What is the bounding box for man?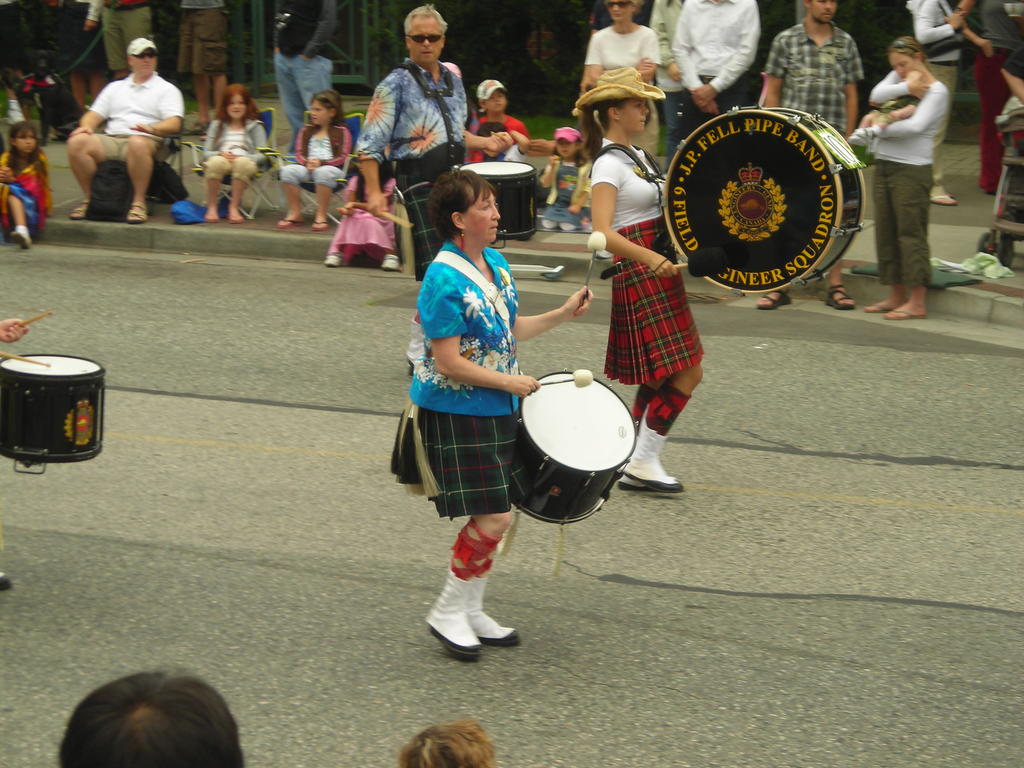
(x1=174, y1=0, x2=232, y2=138).
